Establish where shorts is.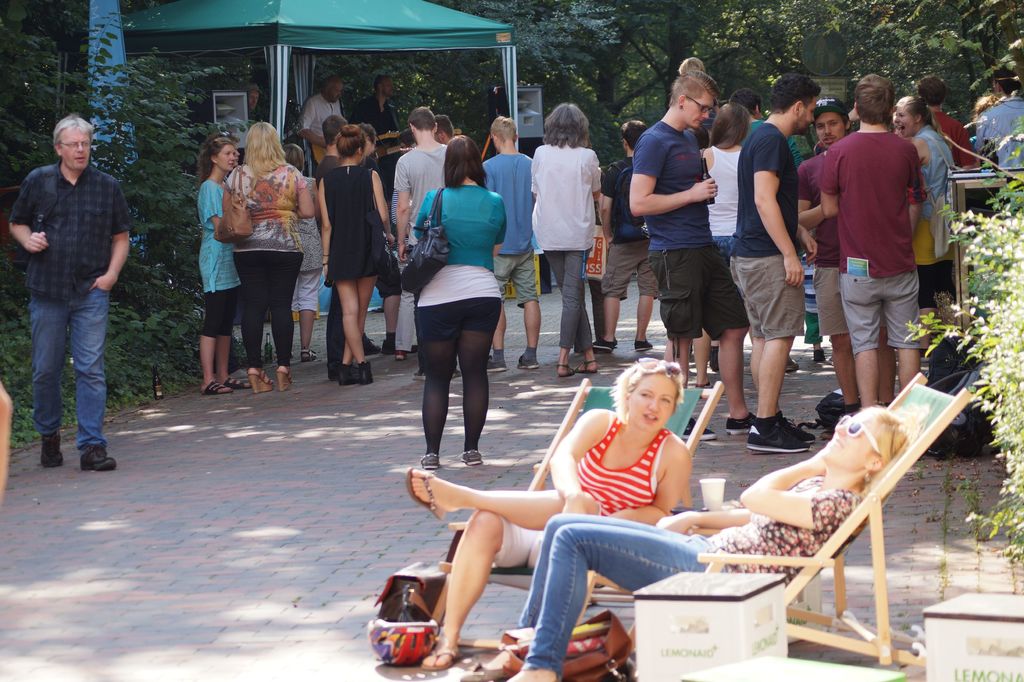
Established at 645, 251, 749, 356.
